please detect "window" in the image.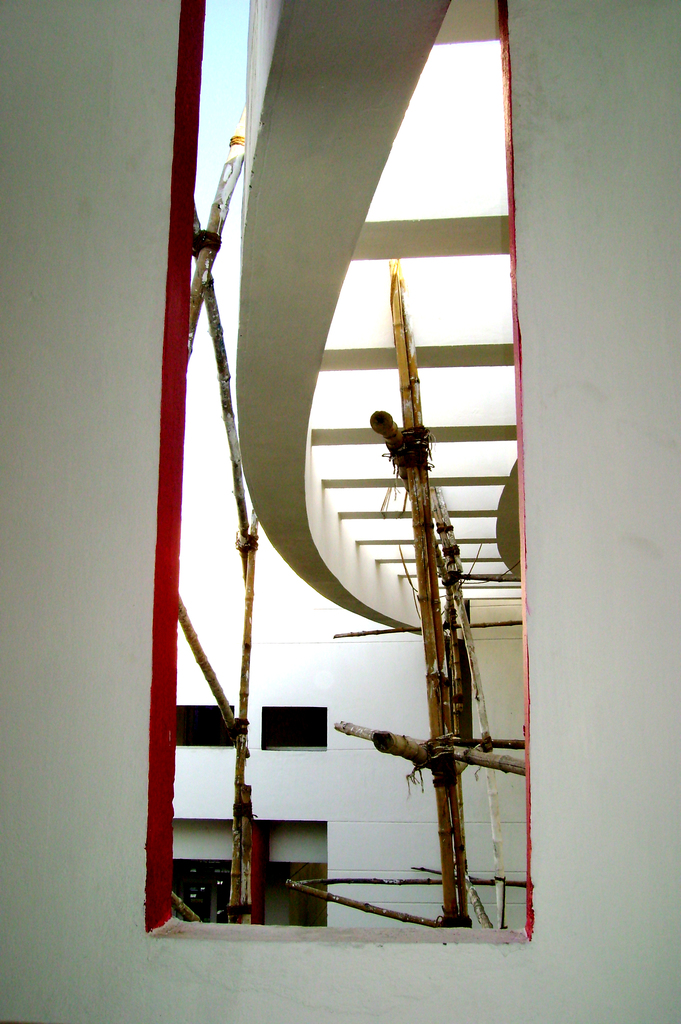
BBox(174, 701, 242, 748).
